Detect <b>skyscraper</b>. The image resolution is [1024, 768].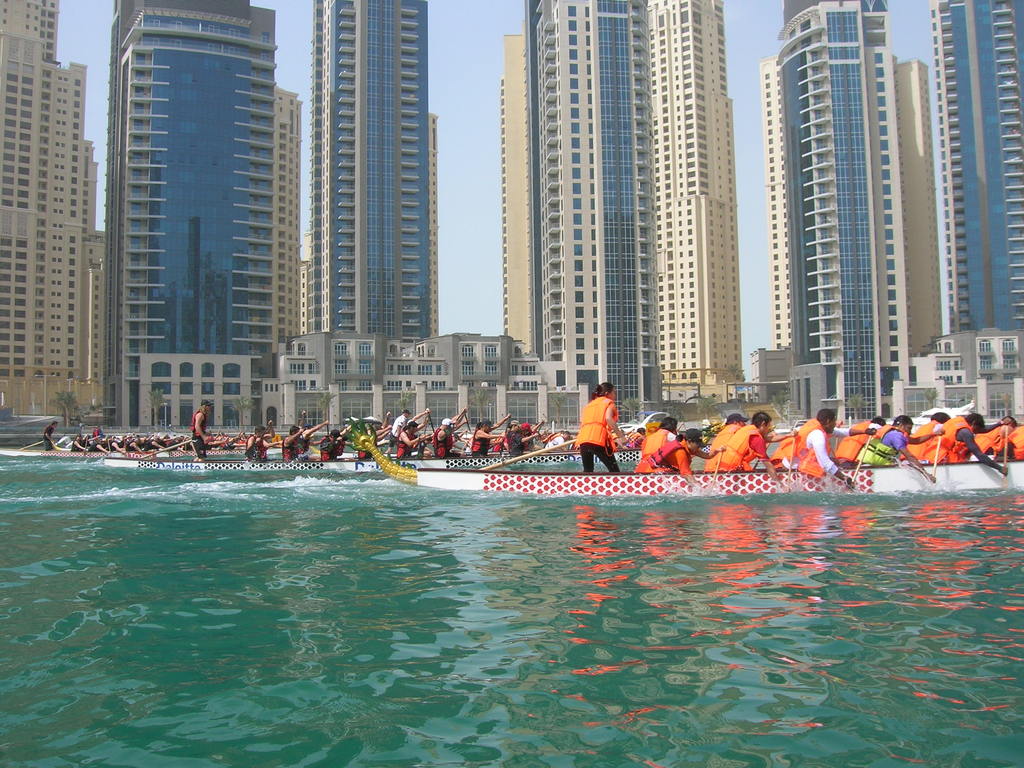
select_region(306, 0, 451, 348).
